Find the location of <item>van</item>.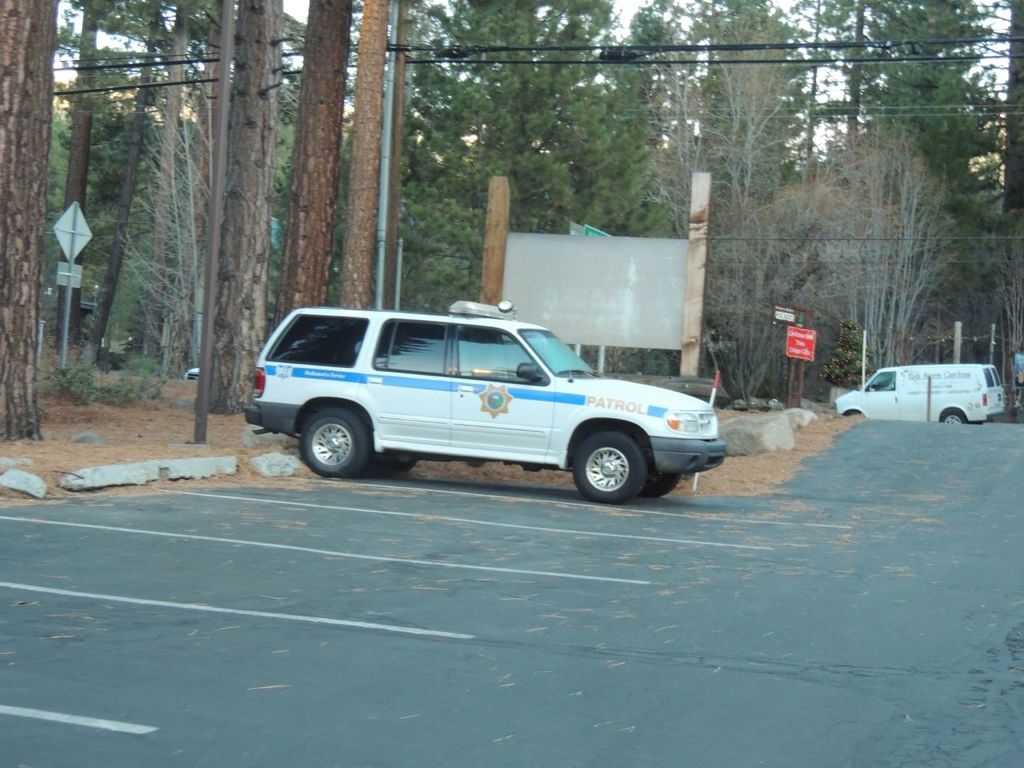
Location: (830,362,1010,422).
